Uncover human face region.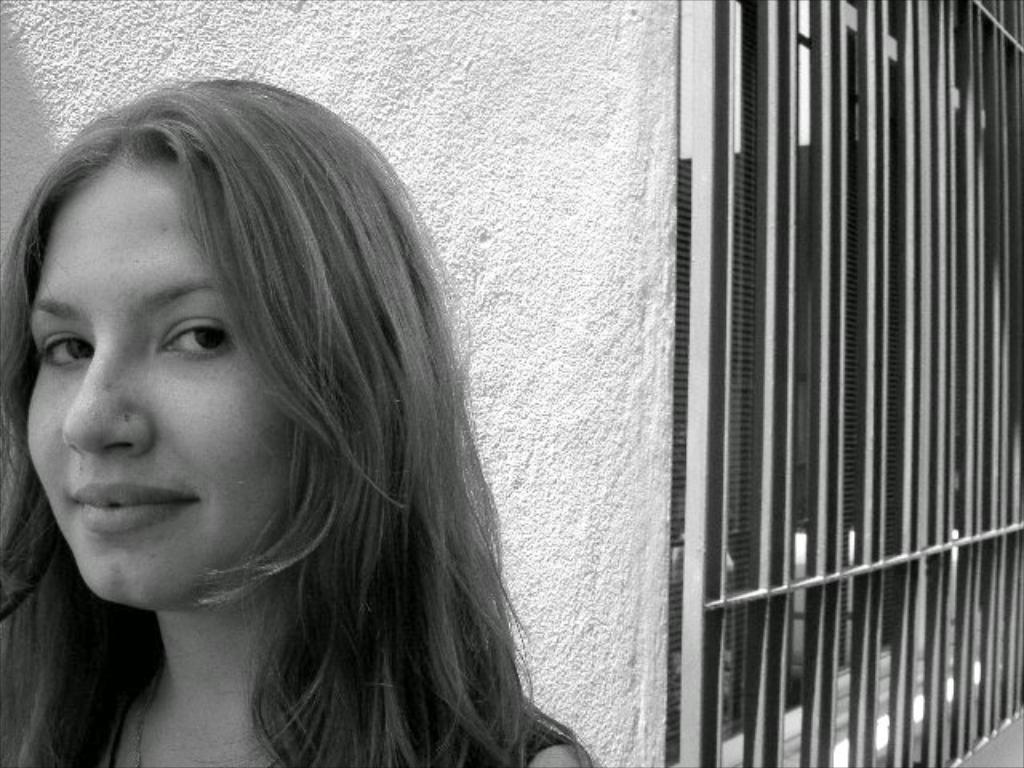
Uncovered: 22, 131, 306, 619.
